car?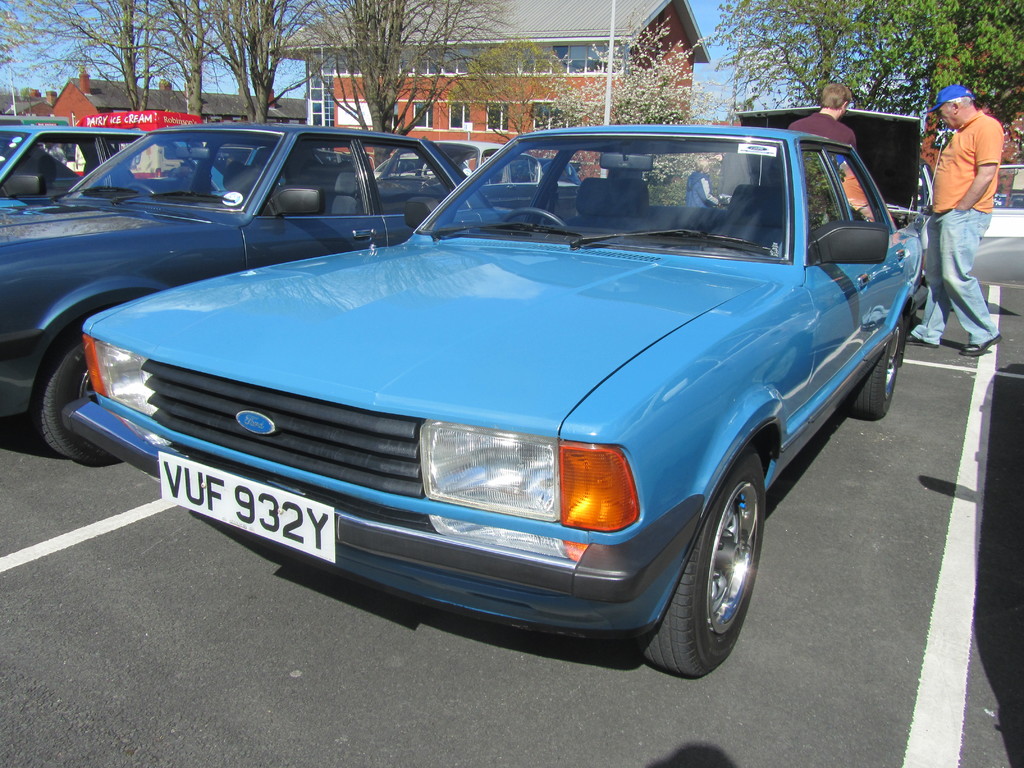
[0, 121, 494, 470]
